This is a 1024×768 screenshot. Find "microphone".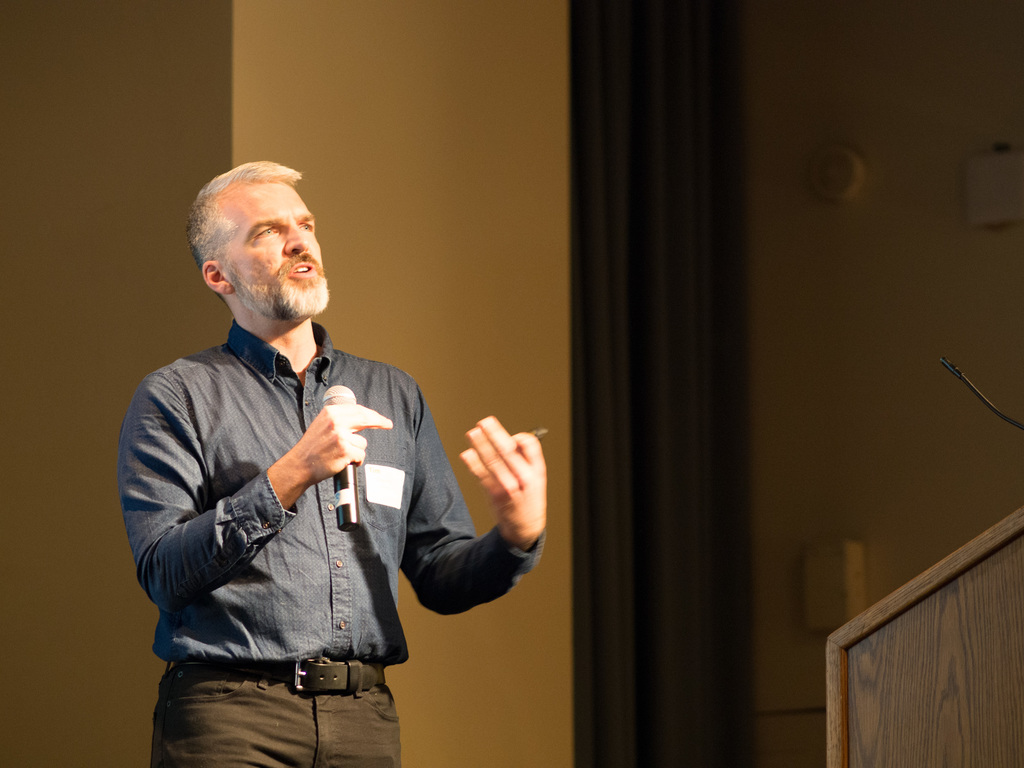
Bounding box: <box>326,386,360,530</box>.
